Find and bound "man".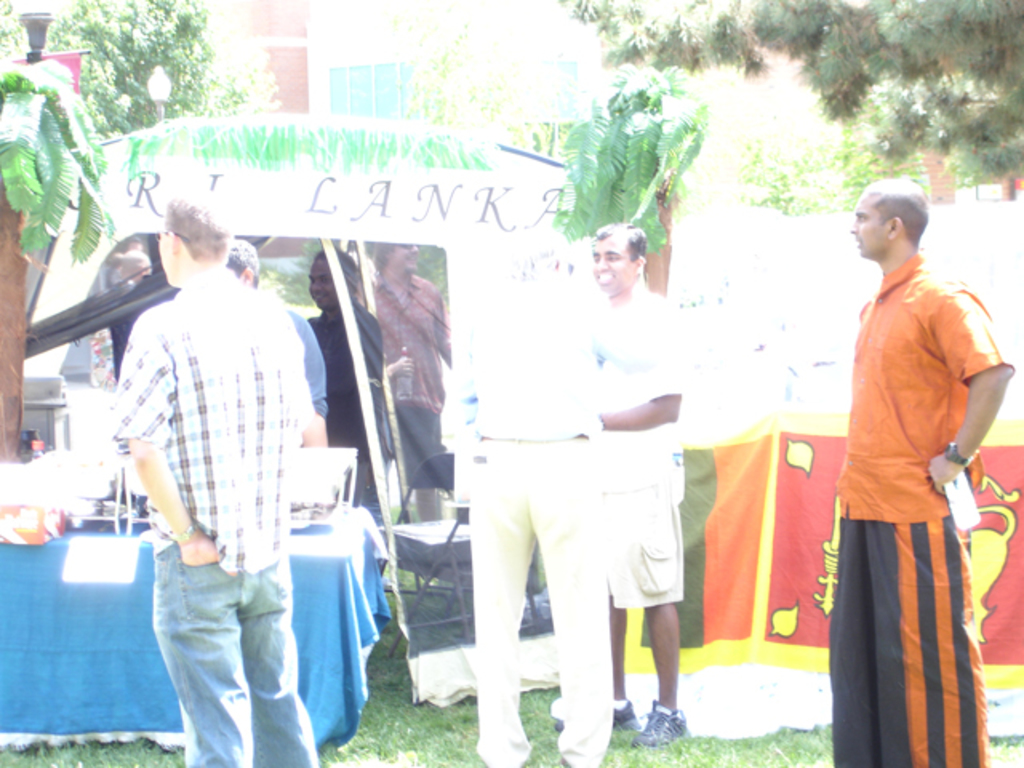
Bound: bbox=[371, 240, 459, 522].
